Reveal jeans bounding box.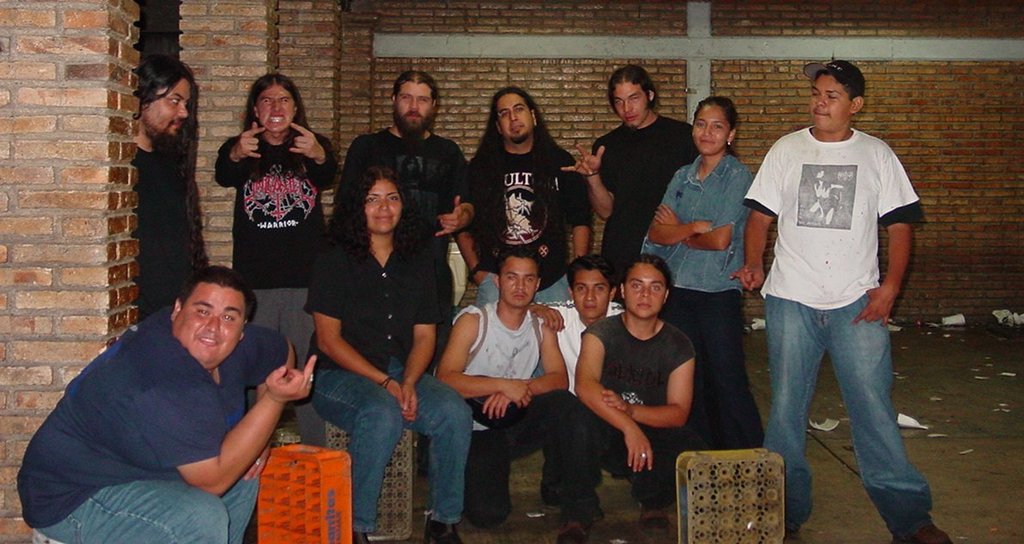
Revealed: detection(30, 474, 267, 543).
